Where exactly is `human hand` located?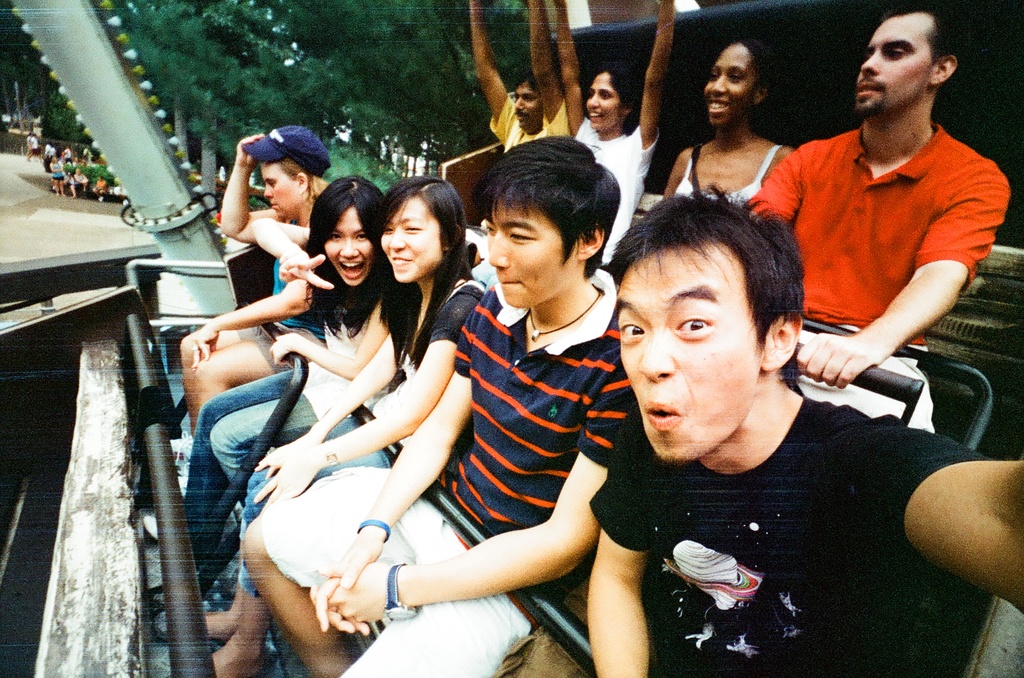
Its bounding box is [x1=268, y1=333, x2=296, y2=363].
